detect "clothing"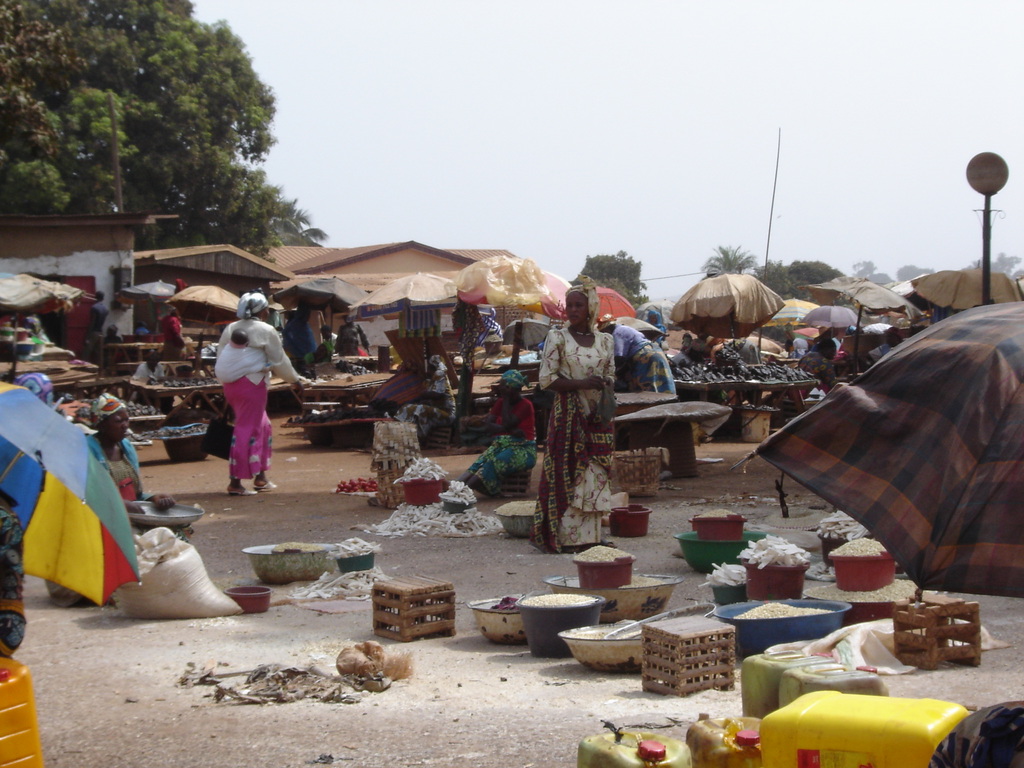
197:307:280:466
